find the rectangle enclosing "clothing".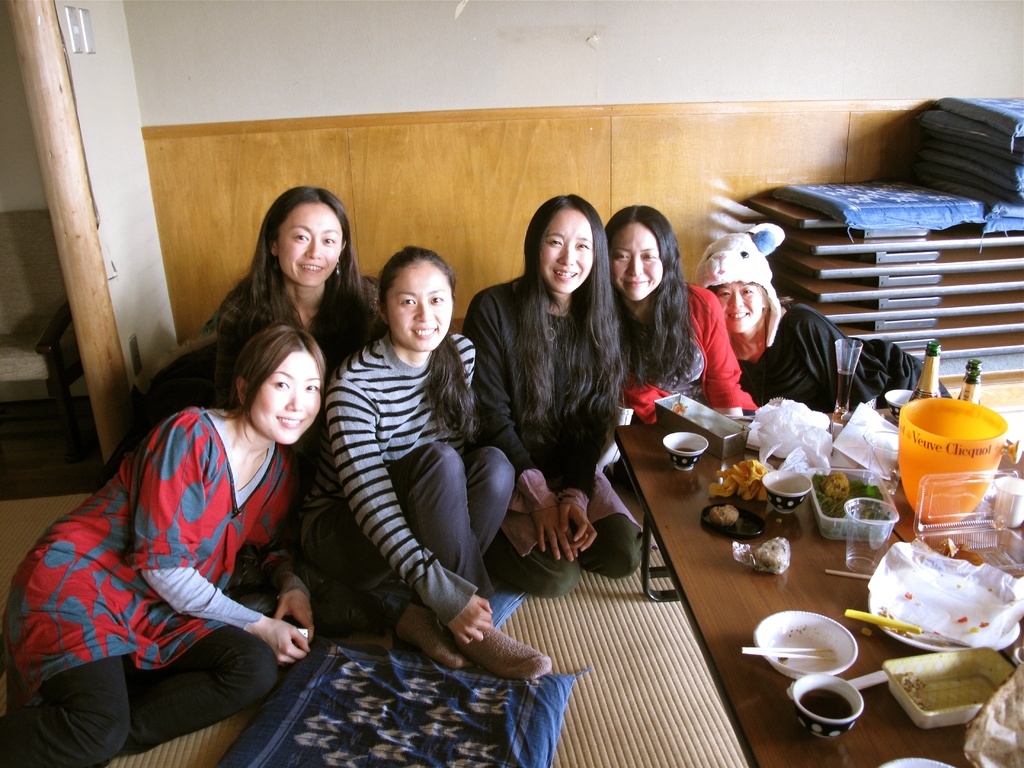
(x1=0, y1=404, x2=305, y2=767).
